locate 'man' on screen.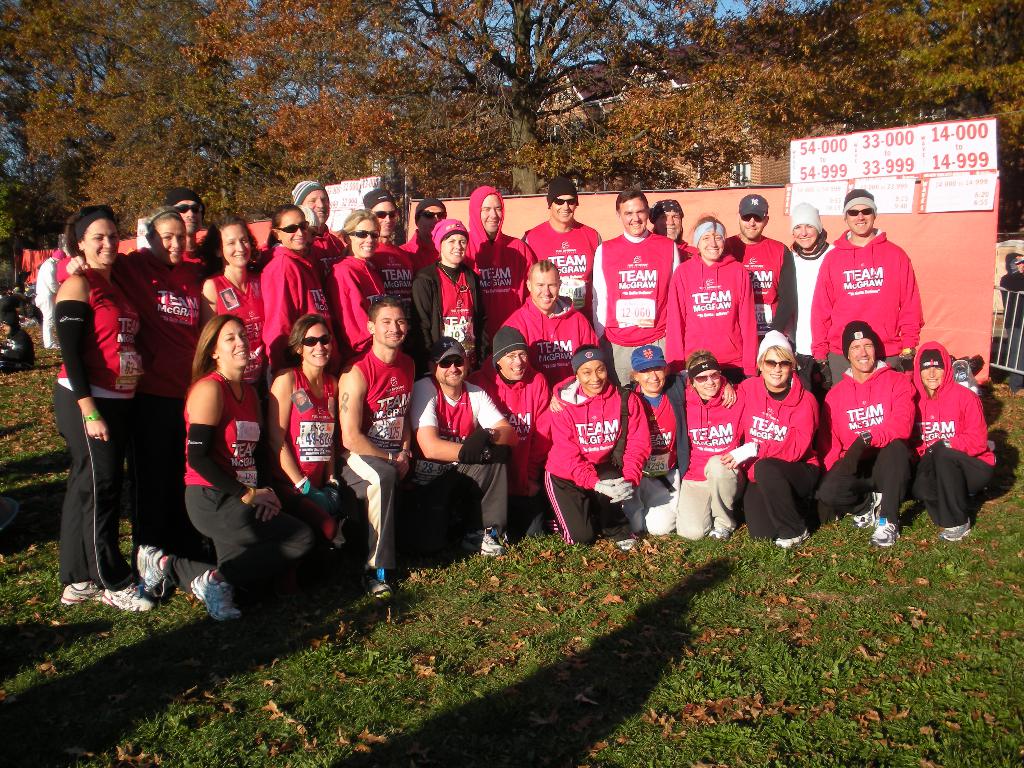
On screen at <region>0, 319, 36, 373</region>.
